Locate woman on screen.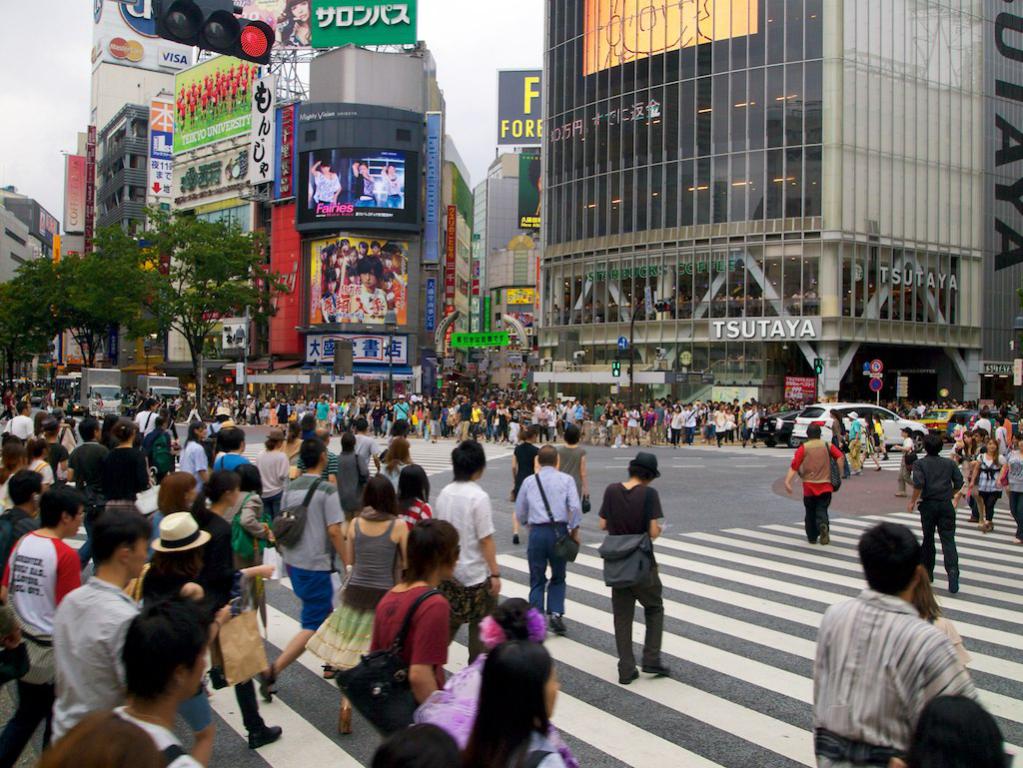
On screen at bbox=[182, 471, 280, 748].
